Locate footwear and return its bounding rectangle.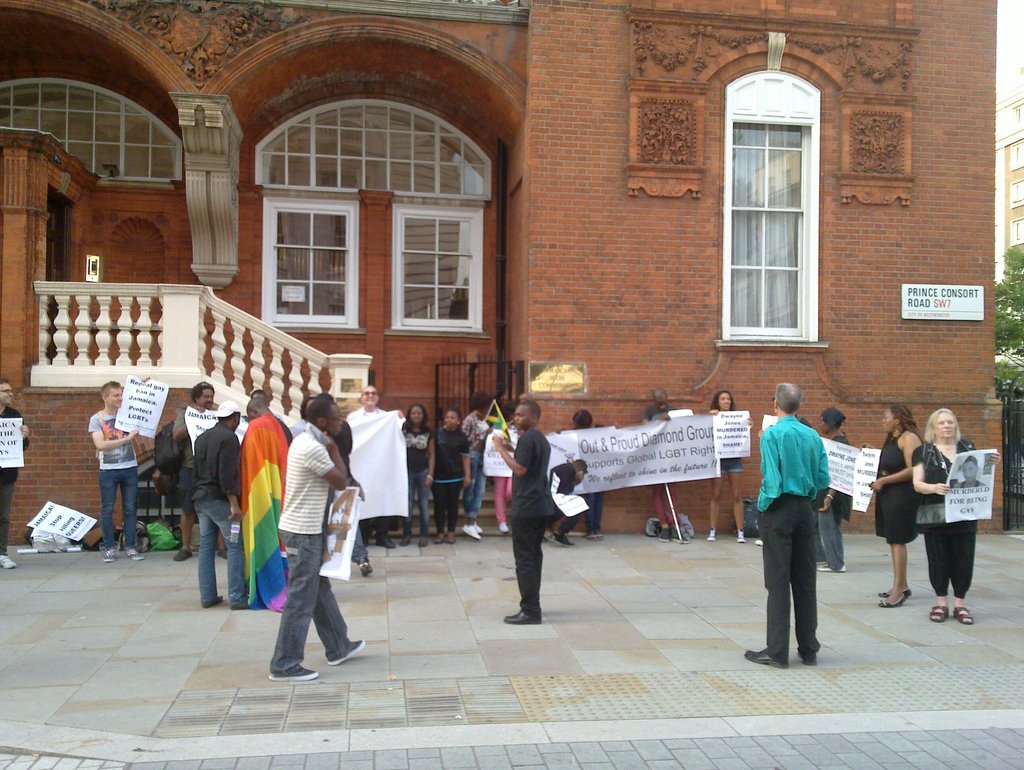
box=[507, 609, 544, 624].
